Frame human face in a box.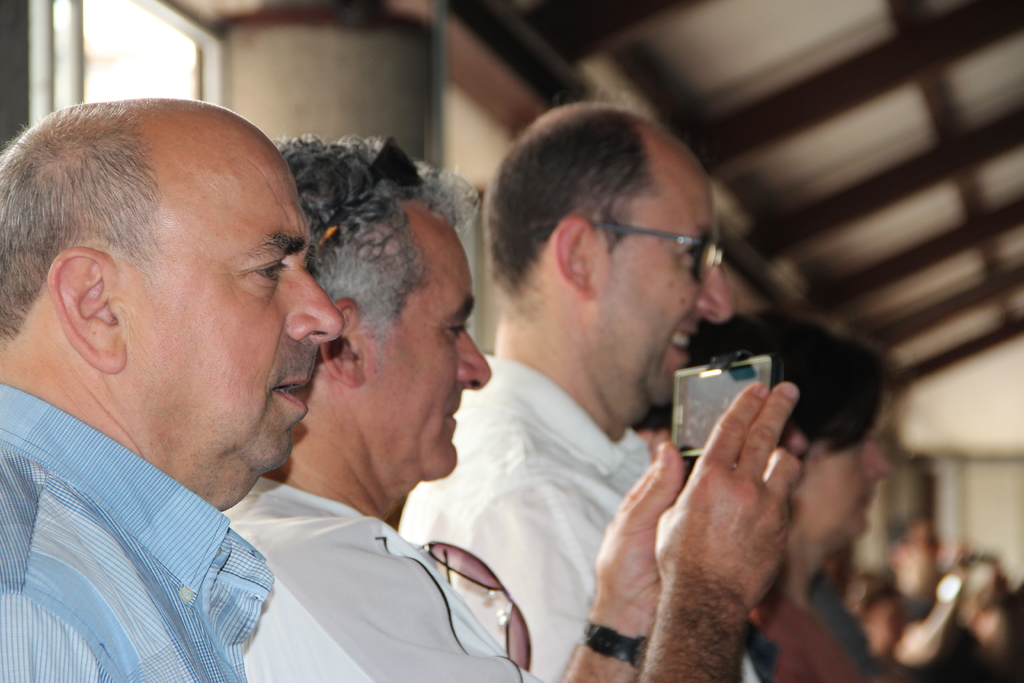
<box>373,206,488,468</box>.
